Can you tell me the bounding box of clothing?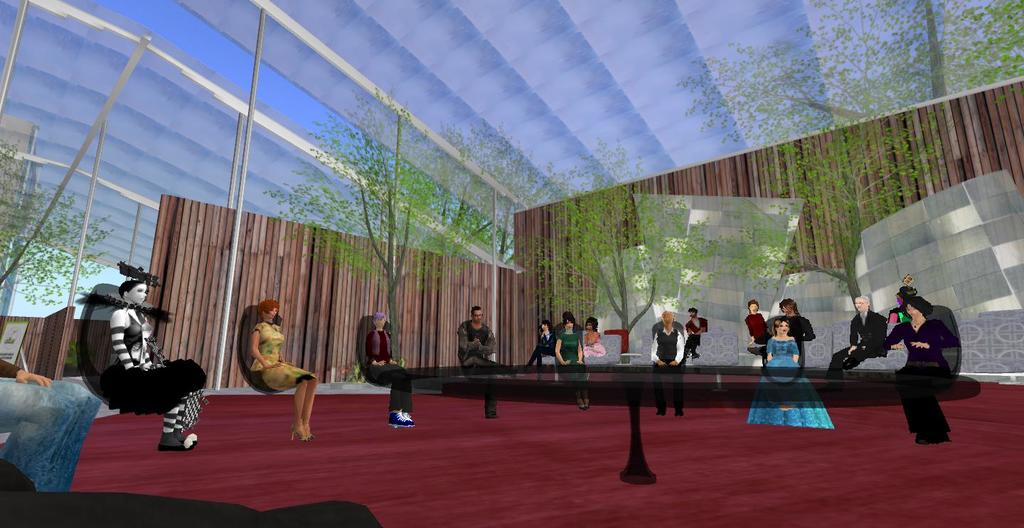
{"x1": 688, "y1": 316, "x2": 715, "y2": 352}.
